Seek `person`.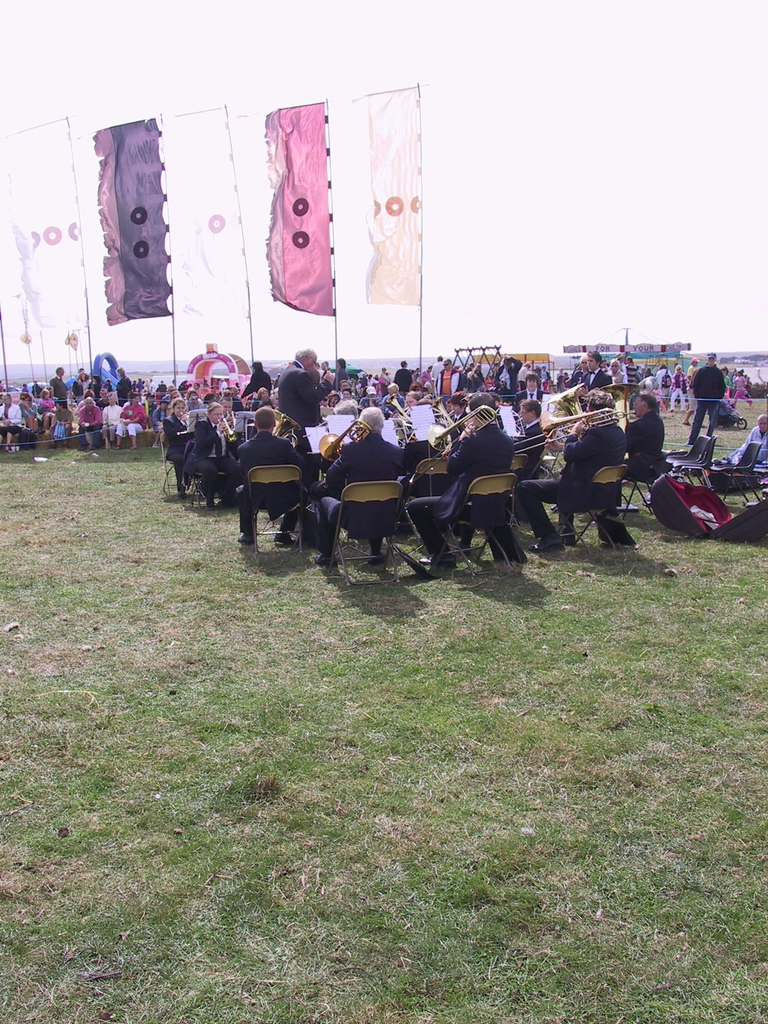
bbox(617, 353, 627, 381).
